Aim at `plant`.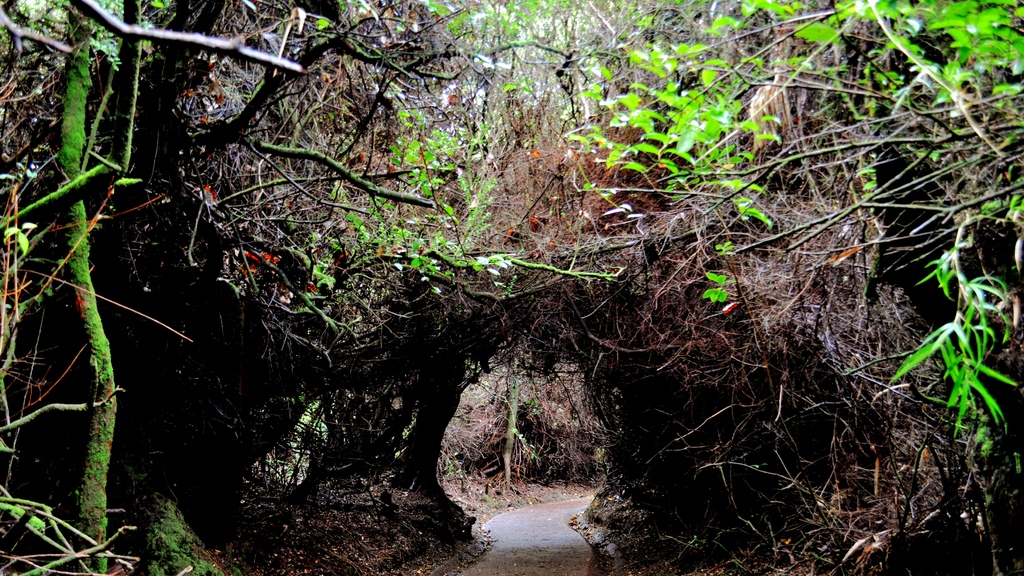
Aimed at BBox(624, 40, 676, 80).
